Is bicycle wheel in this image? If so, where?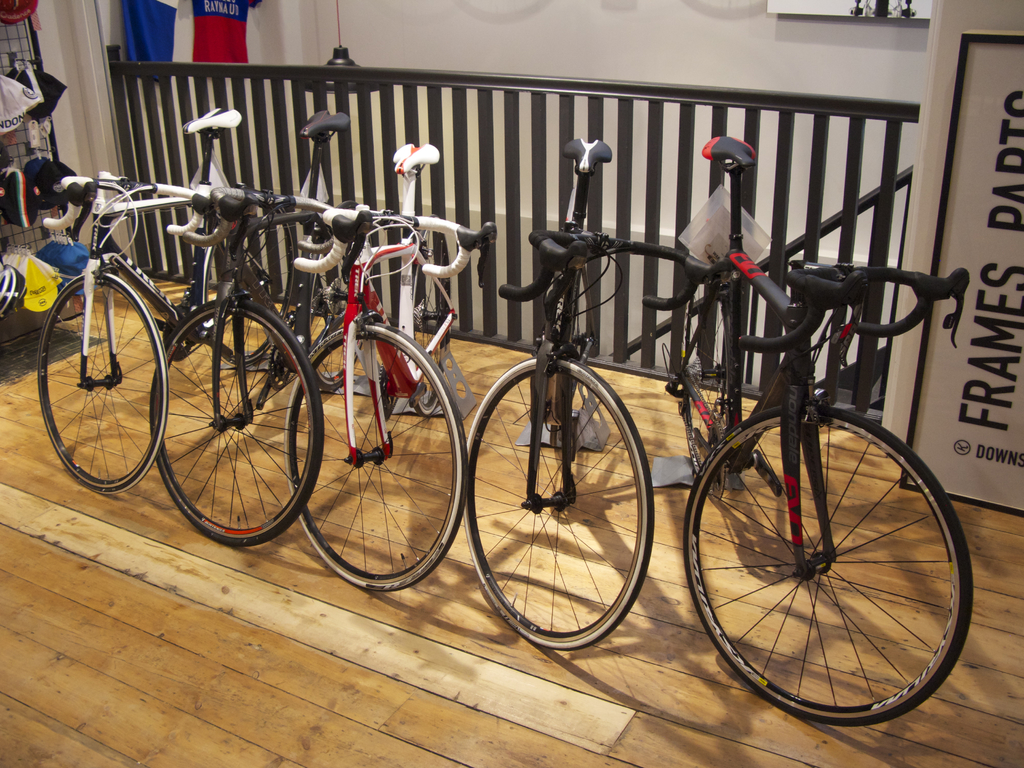
Yes, at (x1=289, y1=312, x2=470, y2=605).
